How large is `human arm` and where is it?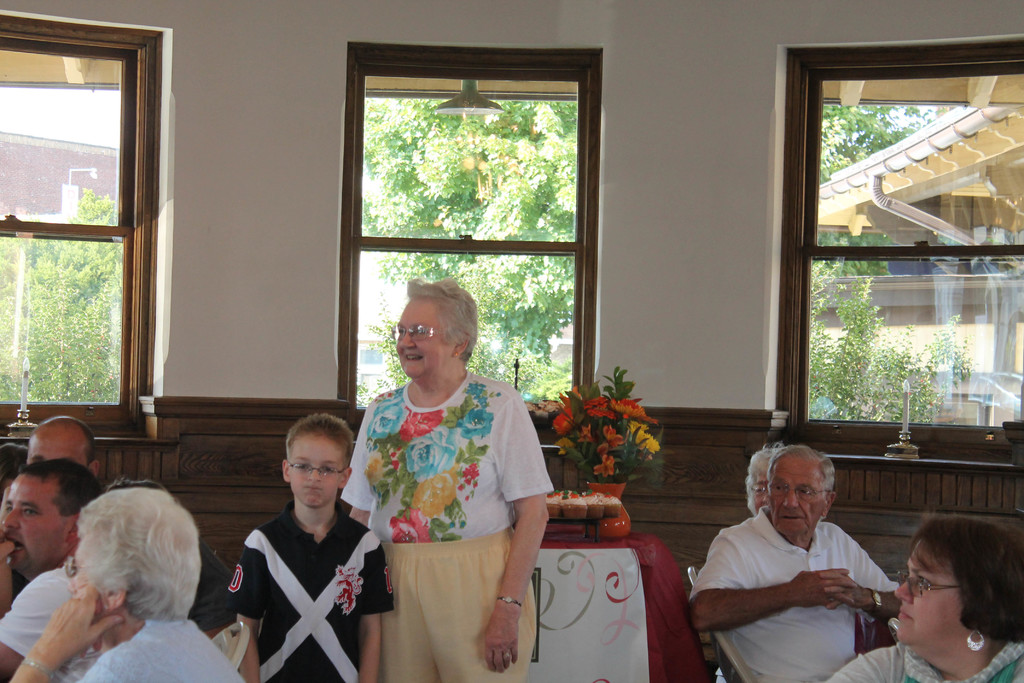
Bounding box: <bbox>489, 388, 548, 679</bbox>.
